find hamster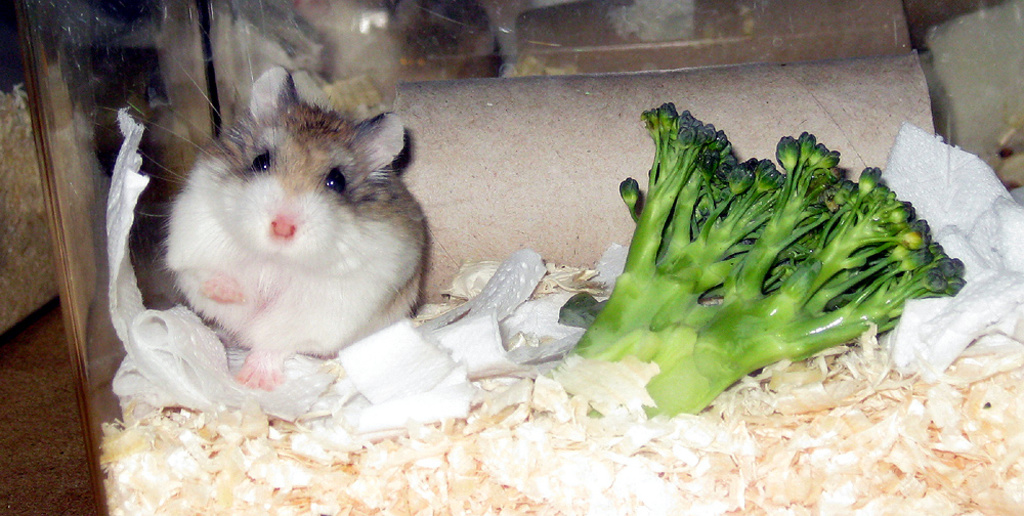
96 46 429 390
